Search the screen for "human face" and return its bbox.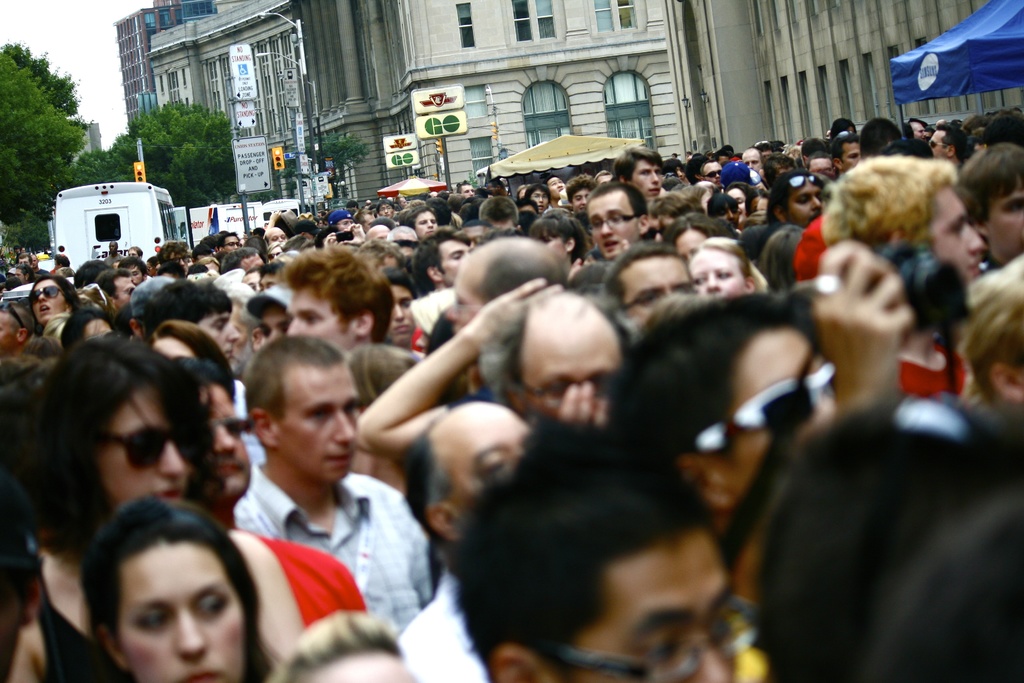
Found: 726, 333, 836, 491.
